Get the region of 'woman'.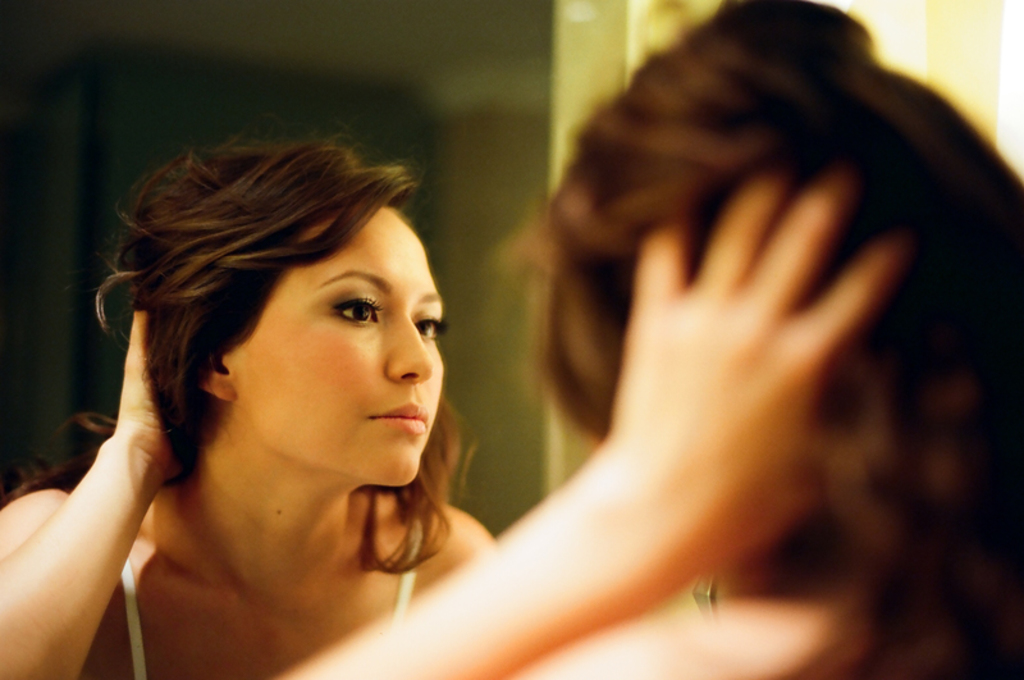
264, 0, 1023, 679.
